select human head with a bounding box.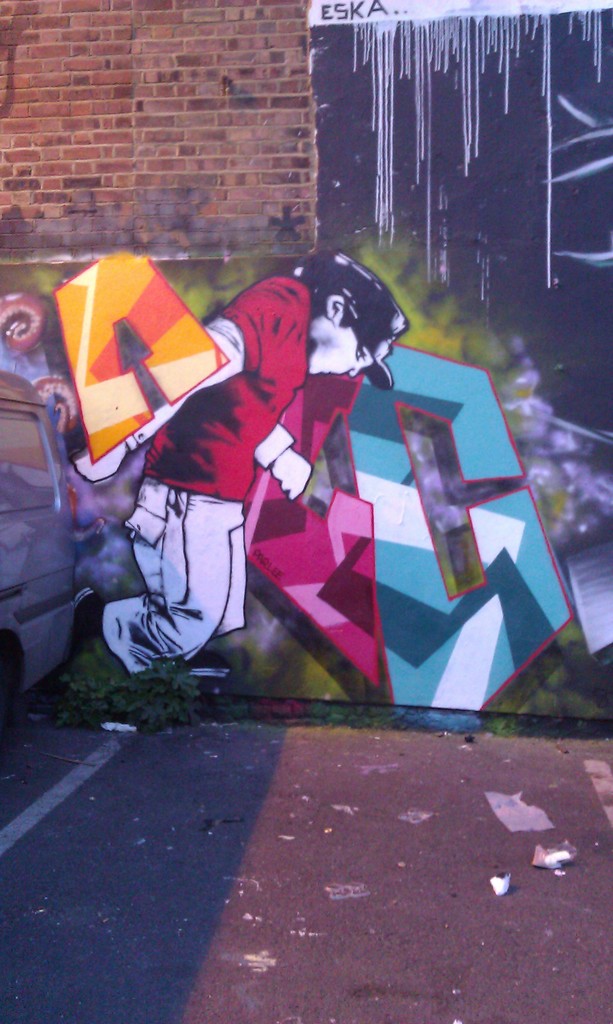
(292, 232, 403, 404).
